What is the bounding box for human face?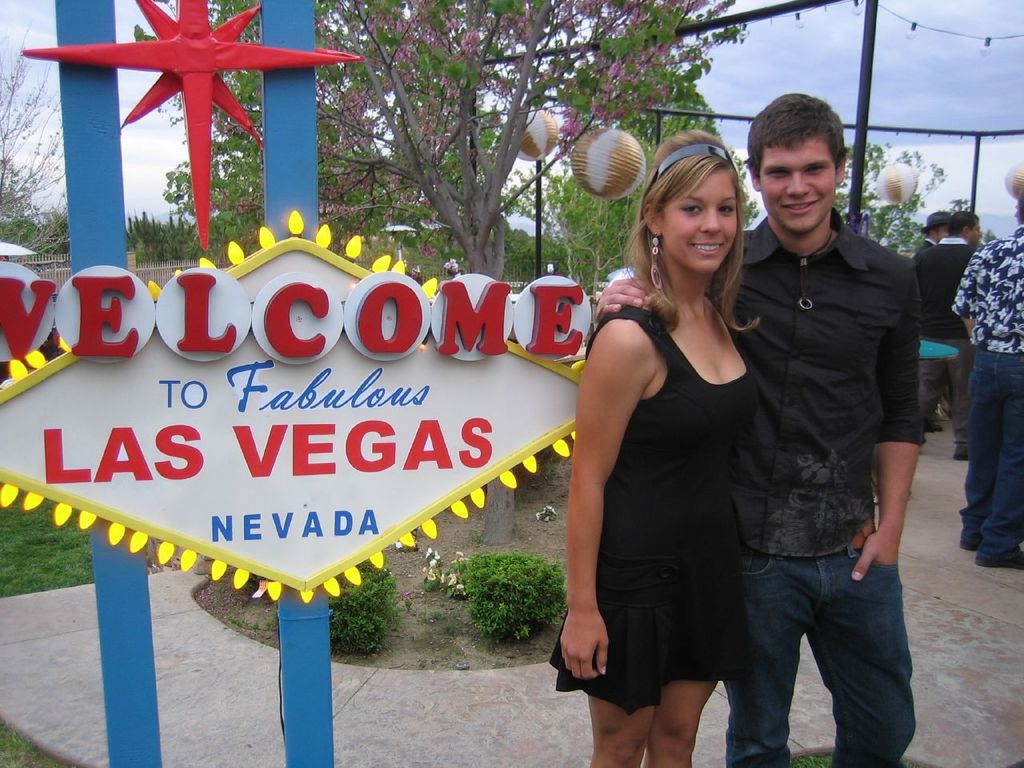
Rect(934, 226, 948, 240).
